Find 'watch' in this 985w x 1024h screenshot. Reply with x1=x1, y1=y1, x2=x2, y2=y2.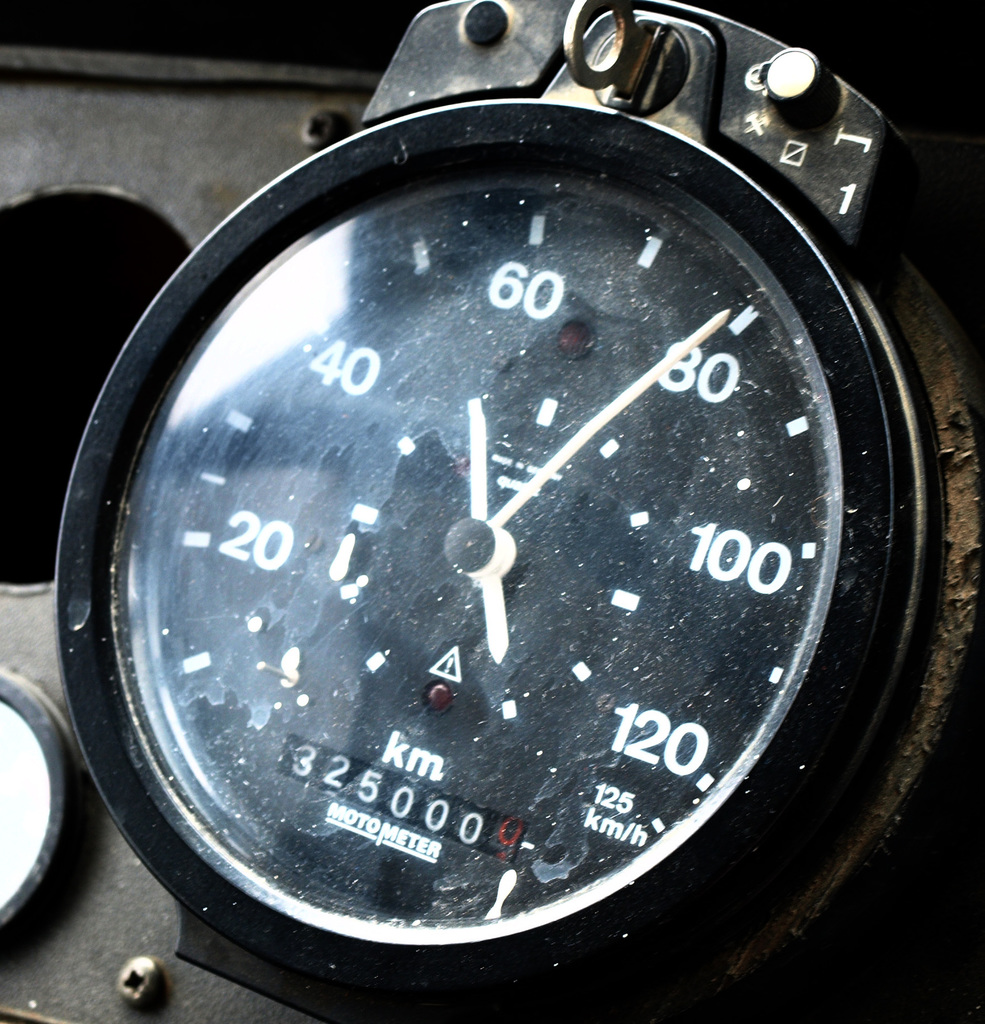
x1=63, y1=3, x2=947, y2=995.
